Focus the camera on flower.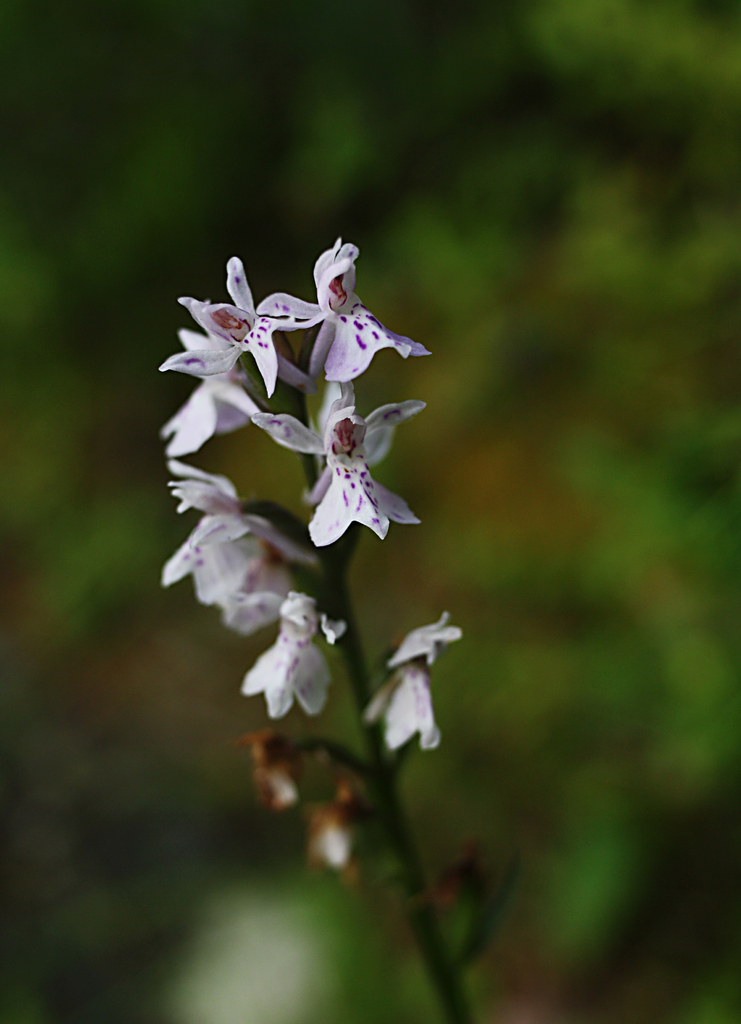
Focus region: bbox(257, 381, 420, 547).
